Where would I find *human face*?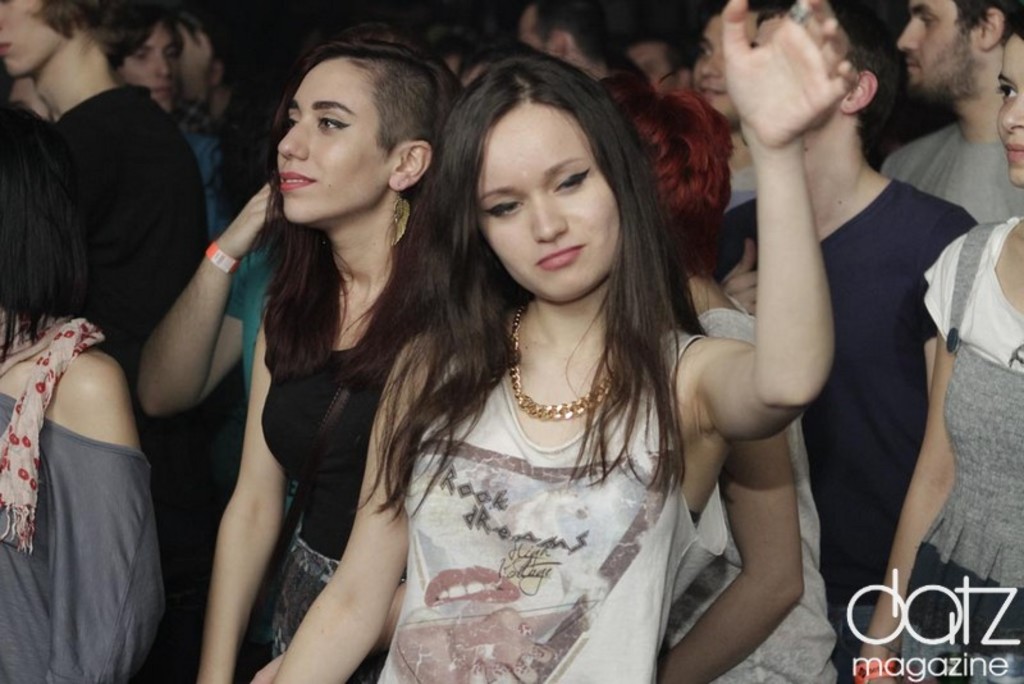
At rect(3, 0, 64, 78).
